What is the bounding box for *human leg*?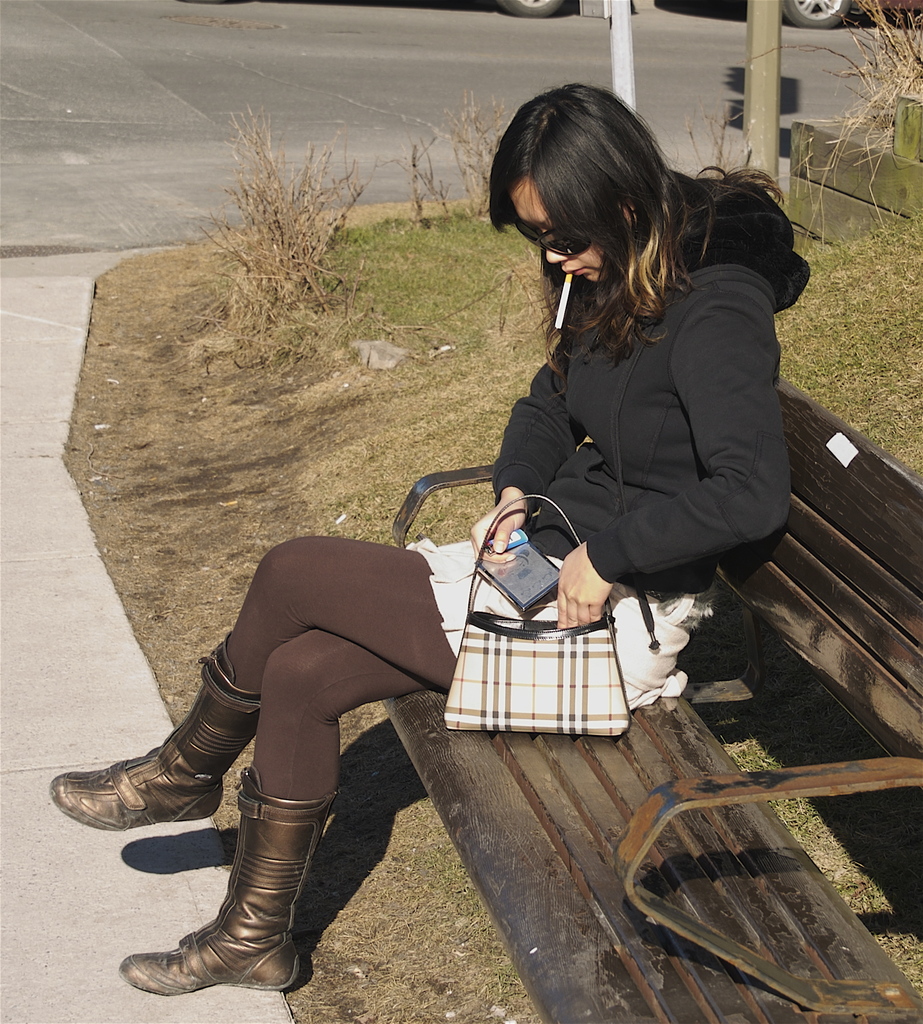
locate(47, 535, 677, 832).
